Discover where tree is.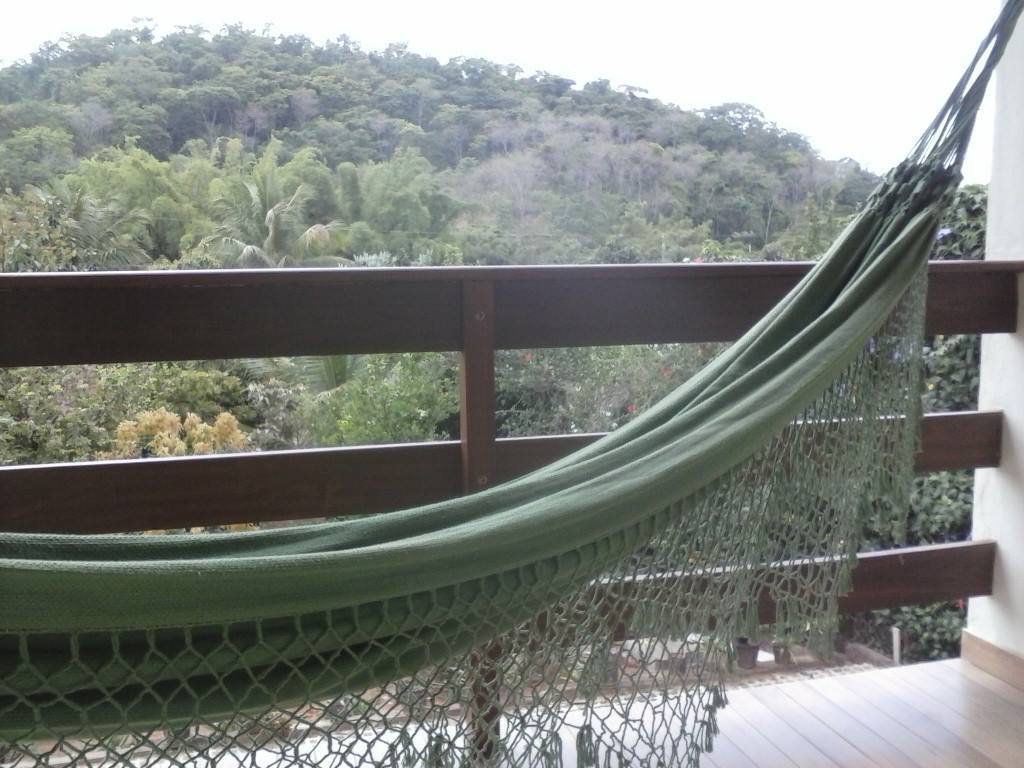
Discovered at crop(618, 181, 1007, 649).
